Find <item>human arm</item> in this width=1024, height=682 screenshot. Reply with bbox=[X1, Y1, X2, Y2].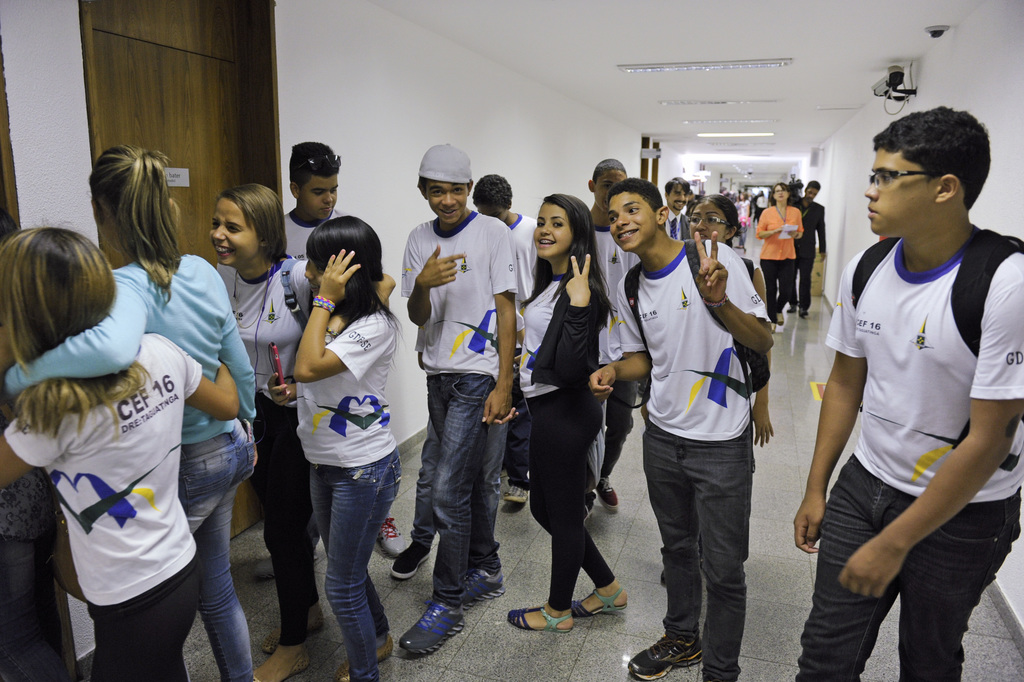
bbox=[266, 371, 298, 408].
